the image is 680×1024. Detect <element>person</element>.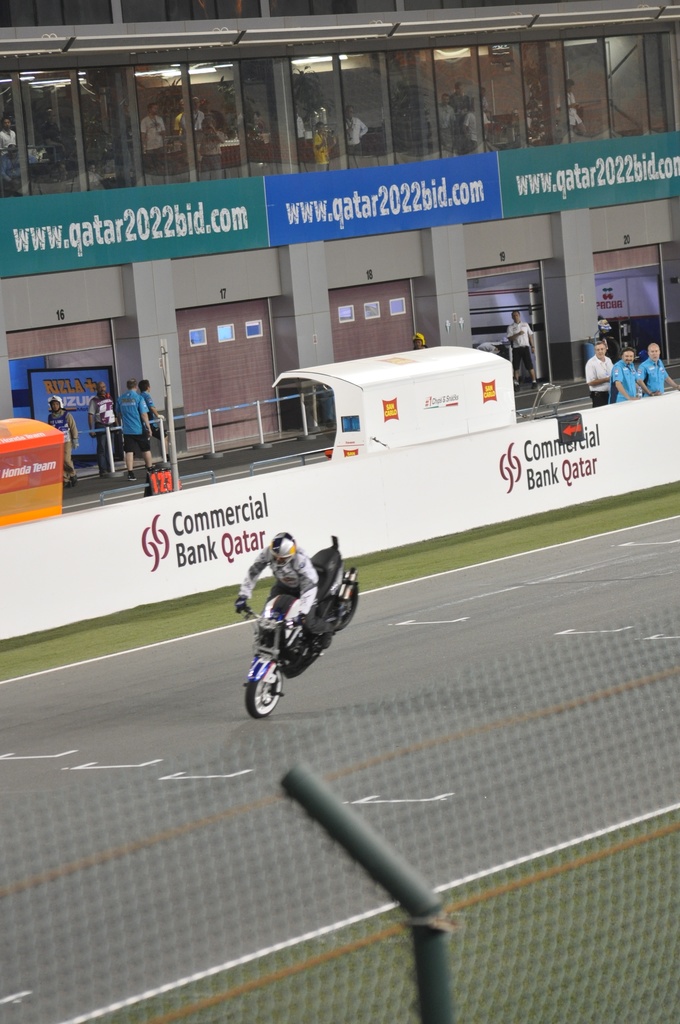
Detection: <box>639,342,679,397</box>.
